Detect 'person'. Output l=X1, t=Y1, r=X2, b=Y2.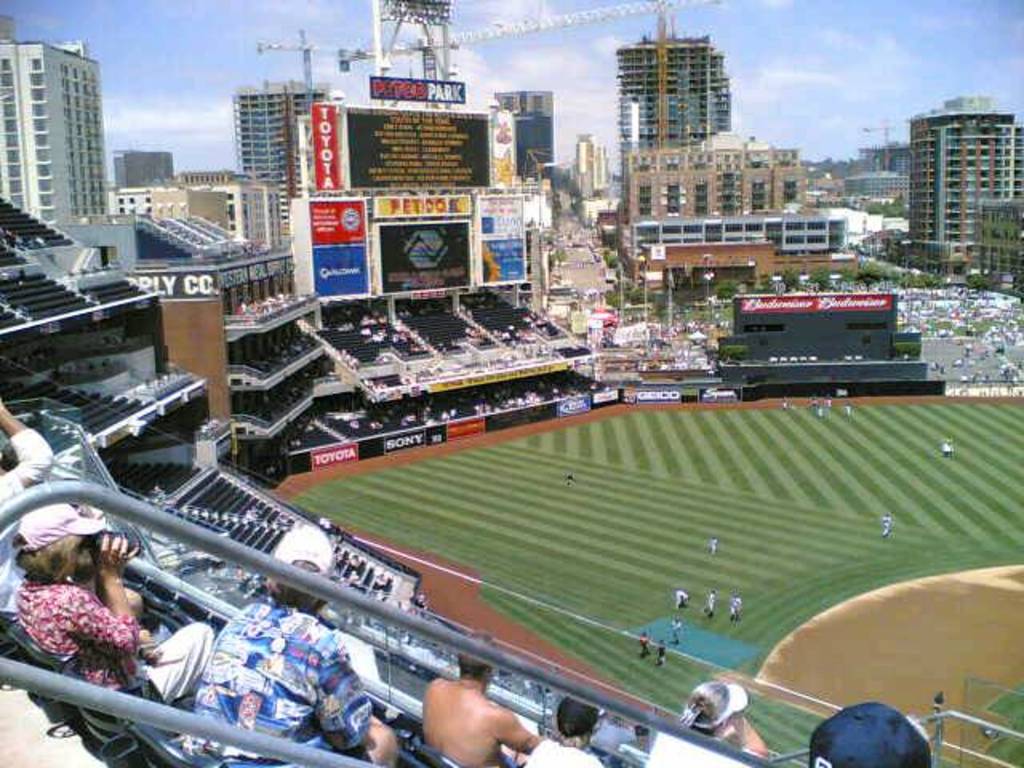
l=704, t=533, r=720, b=558.
